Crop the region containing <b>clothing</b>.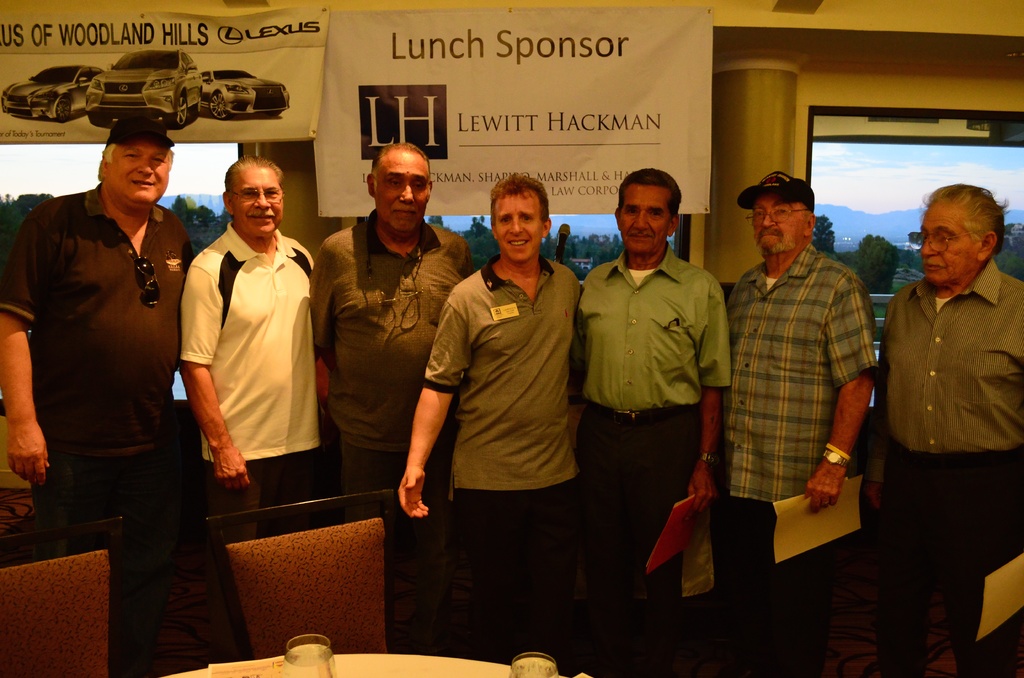
Crop region: x1=170, y1=195, x2=314, y2=521.
